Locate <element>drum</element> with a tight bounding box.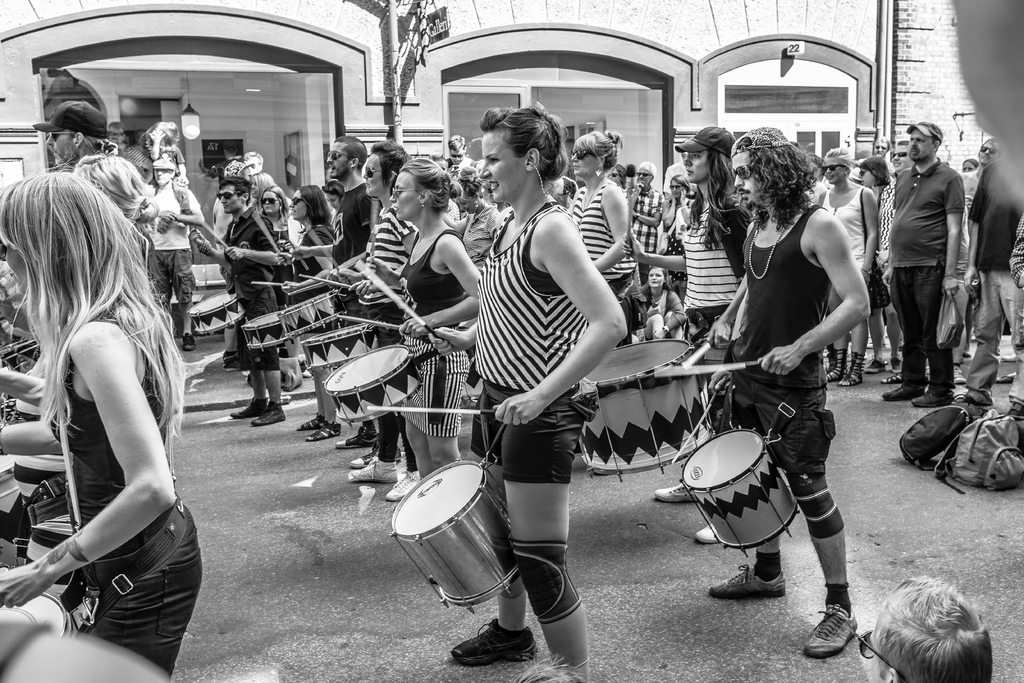
275,288,346,342.
